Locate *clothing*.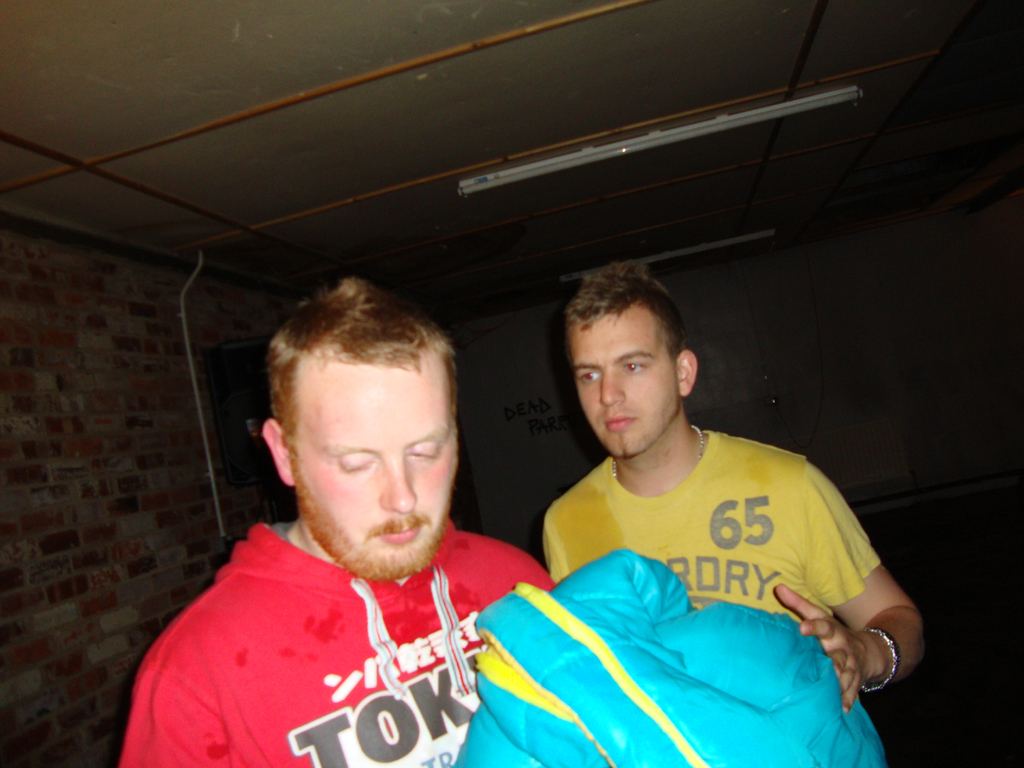
Bounding box: 129 504 545 763.
